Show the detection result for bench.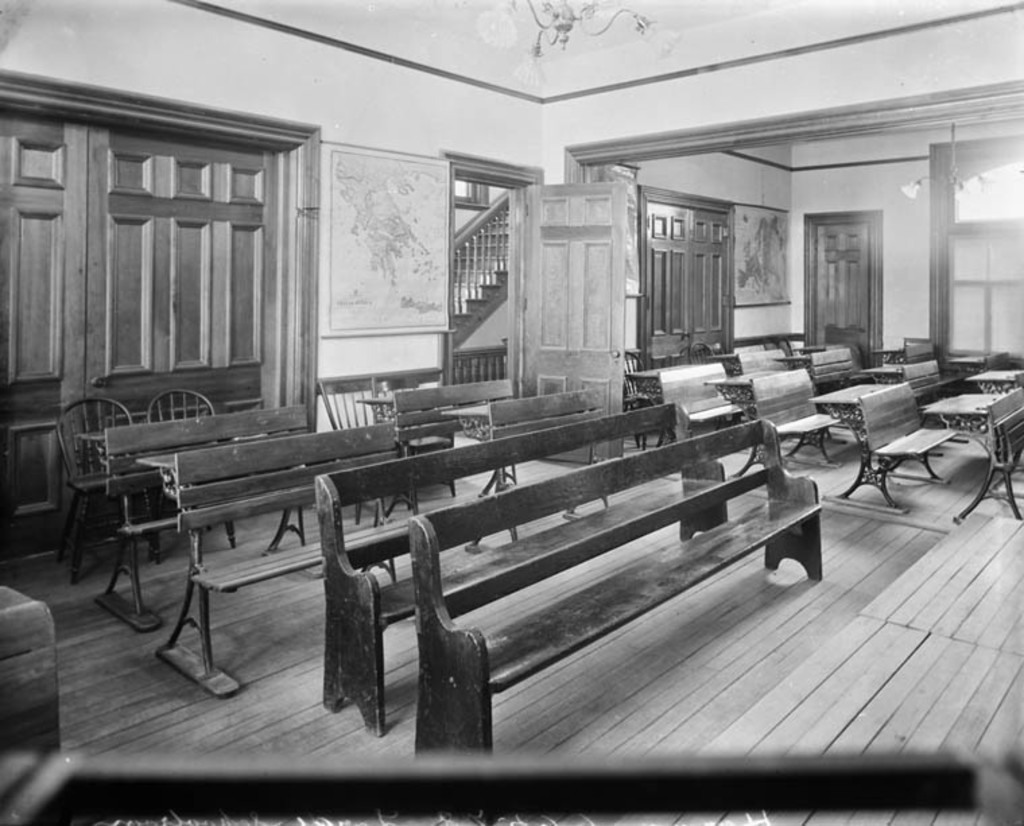
<bbox>295, 391, 683, 732</bbox>.
